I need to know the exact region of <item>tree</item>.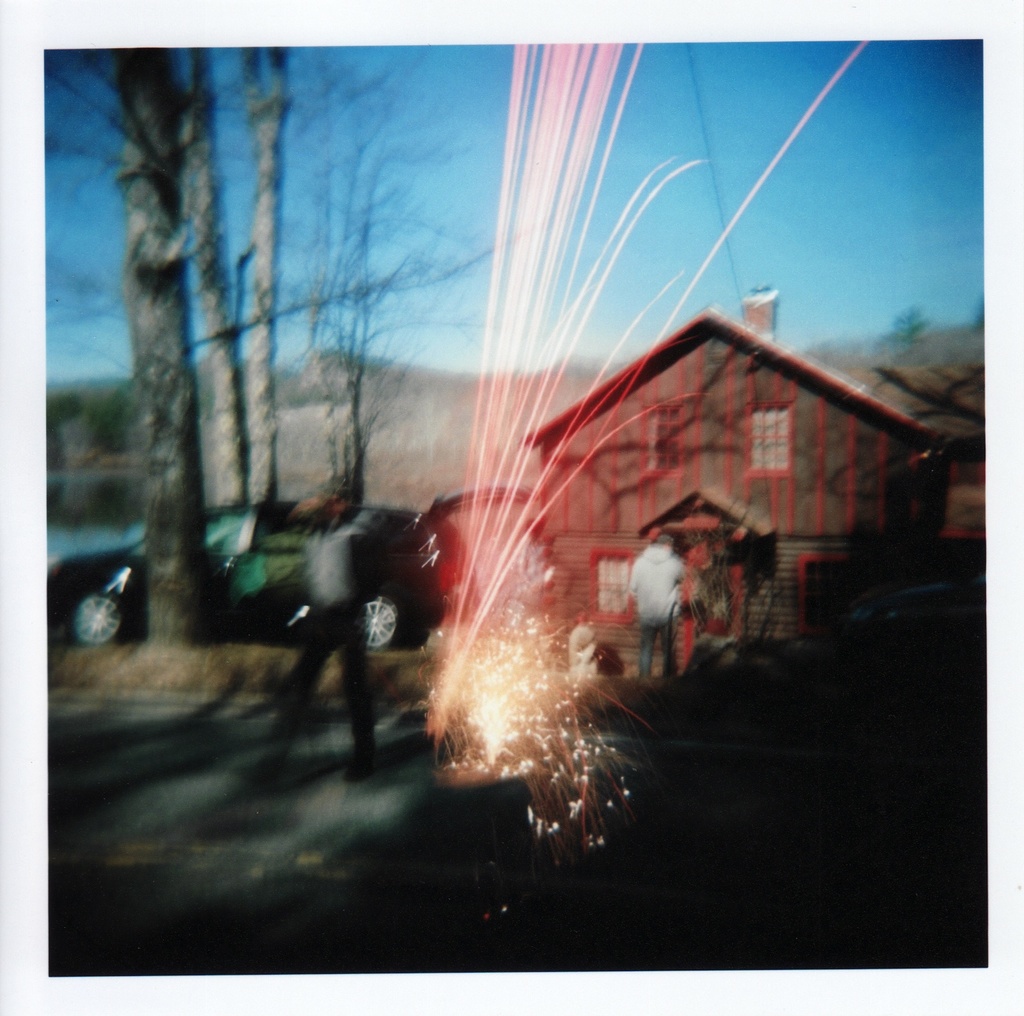
Region: BBox(877, 303, 987, 440).
